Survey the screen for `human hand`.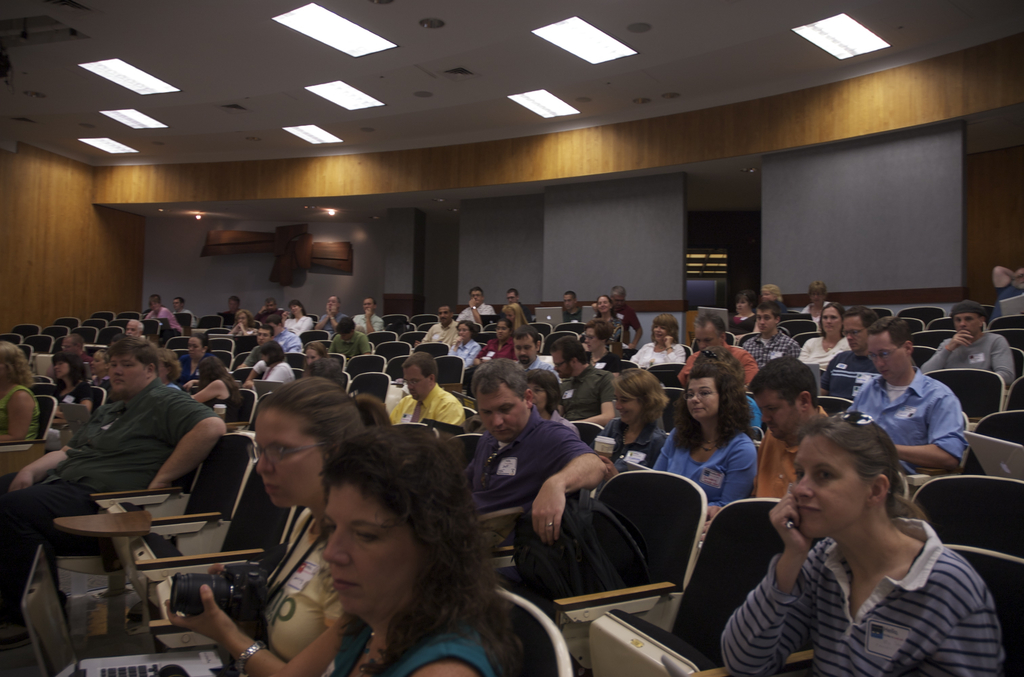
Survey found: <box>413,339,421,349</box>.
